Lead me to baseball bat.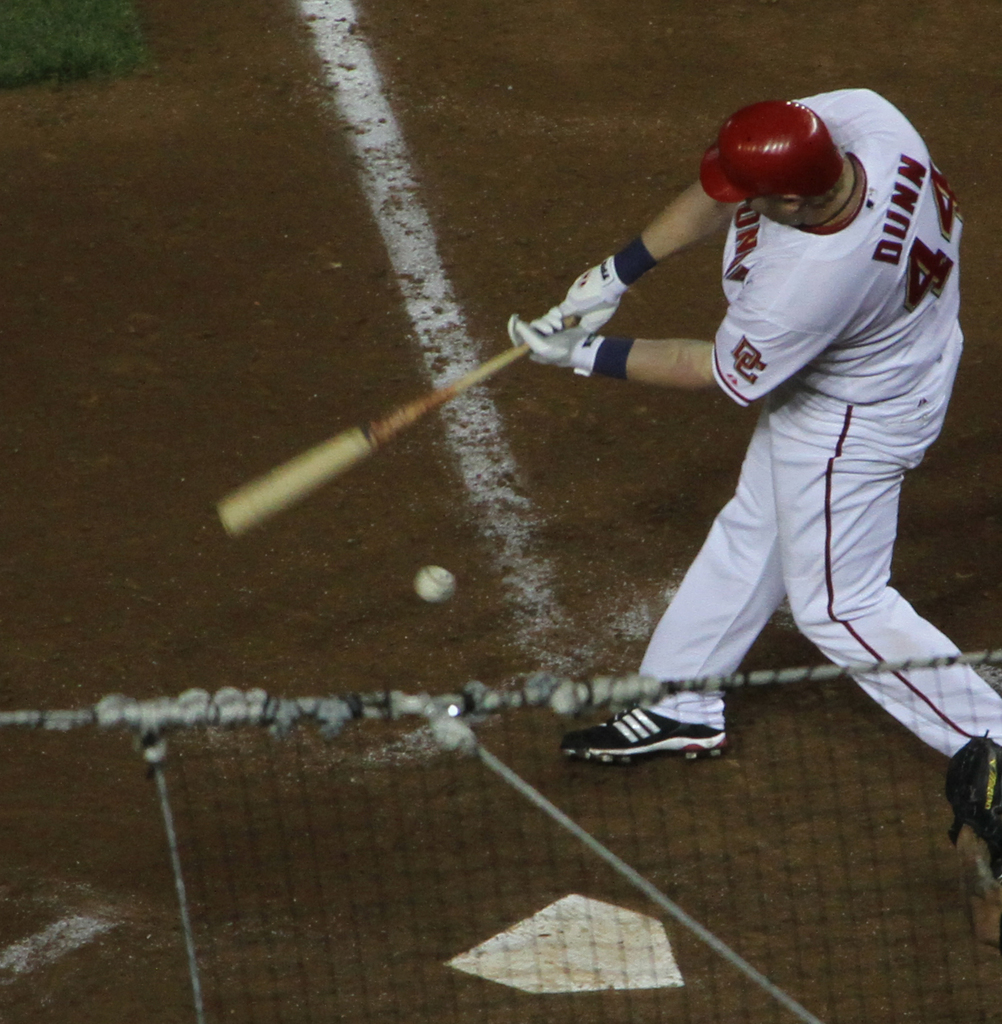
Lead to [x1=213, y1=308, x2=588, y2=532].
